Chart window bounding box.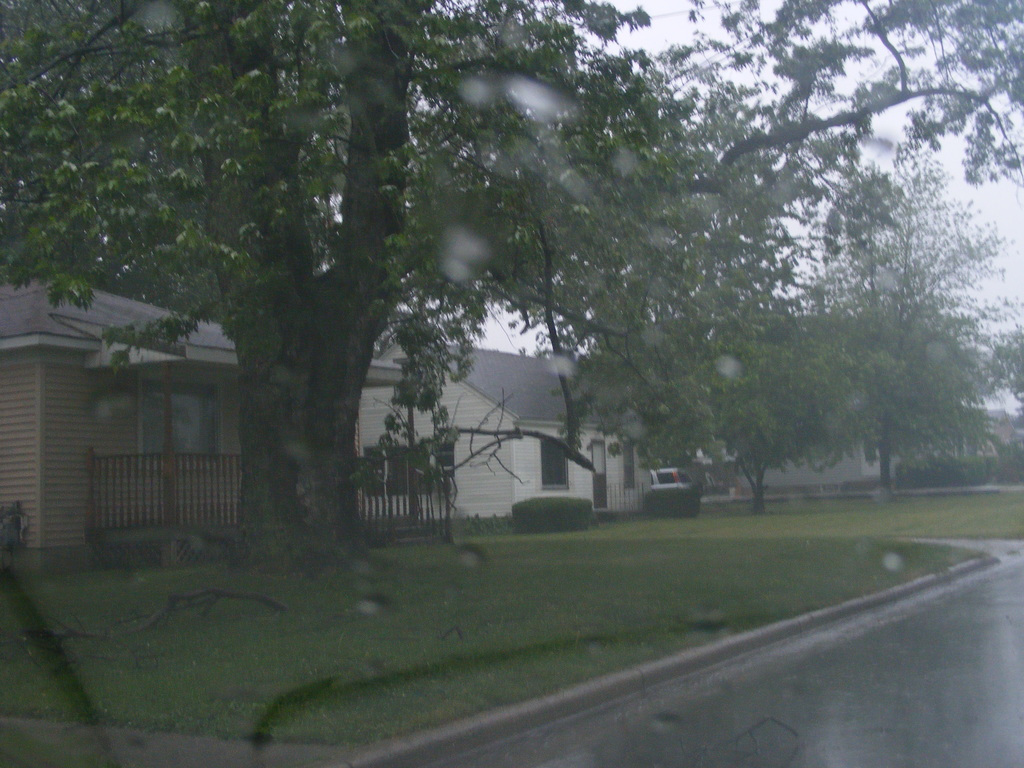
Charted: bbox=(541, 441, 567, 490).
